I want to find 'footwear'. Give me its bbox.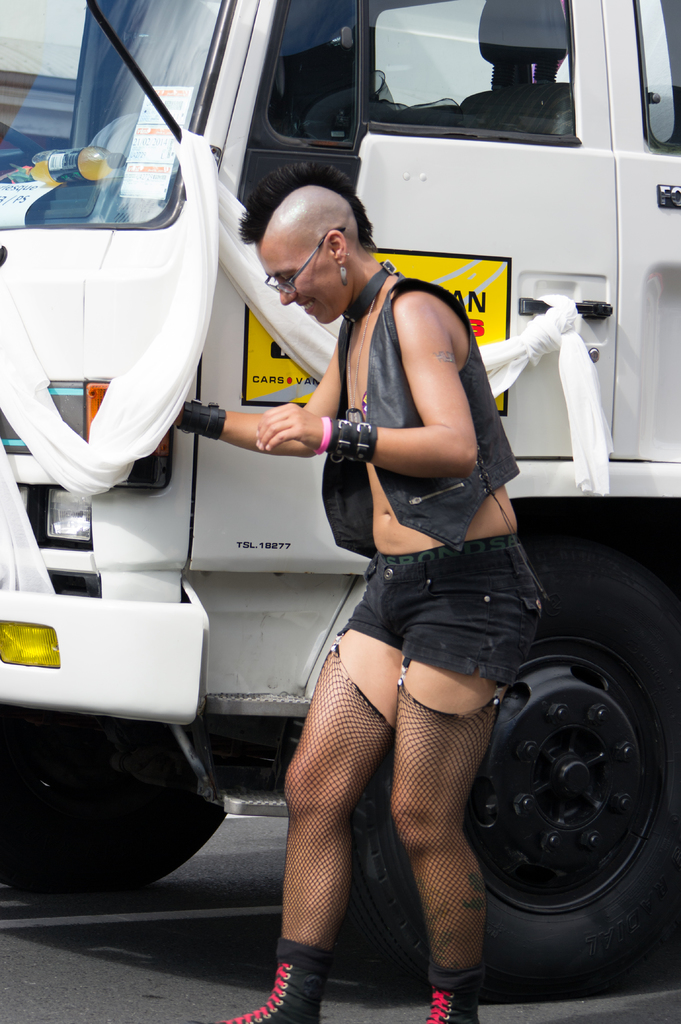
[left=414, top=972, right=484, bottom=1023].
